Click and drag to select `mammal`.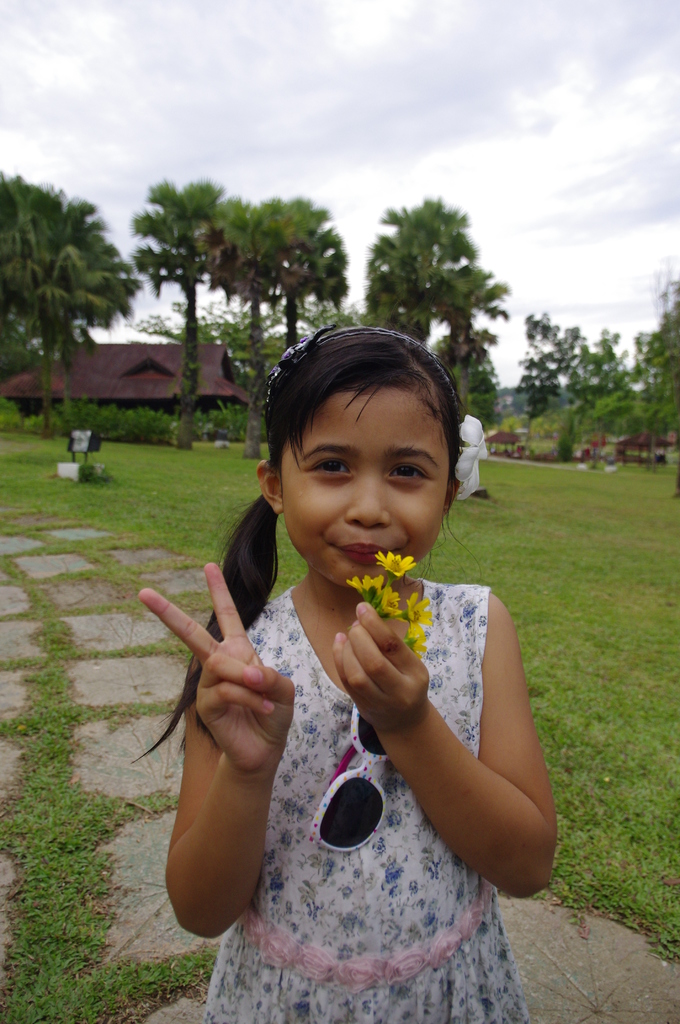
Selection: [left=140, top=364, right=564, bottom=991].
